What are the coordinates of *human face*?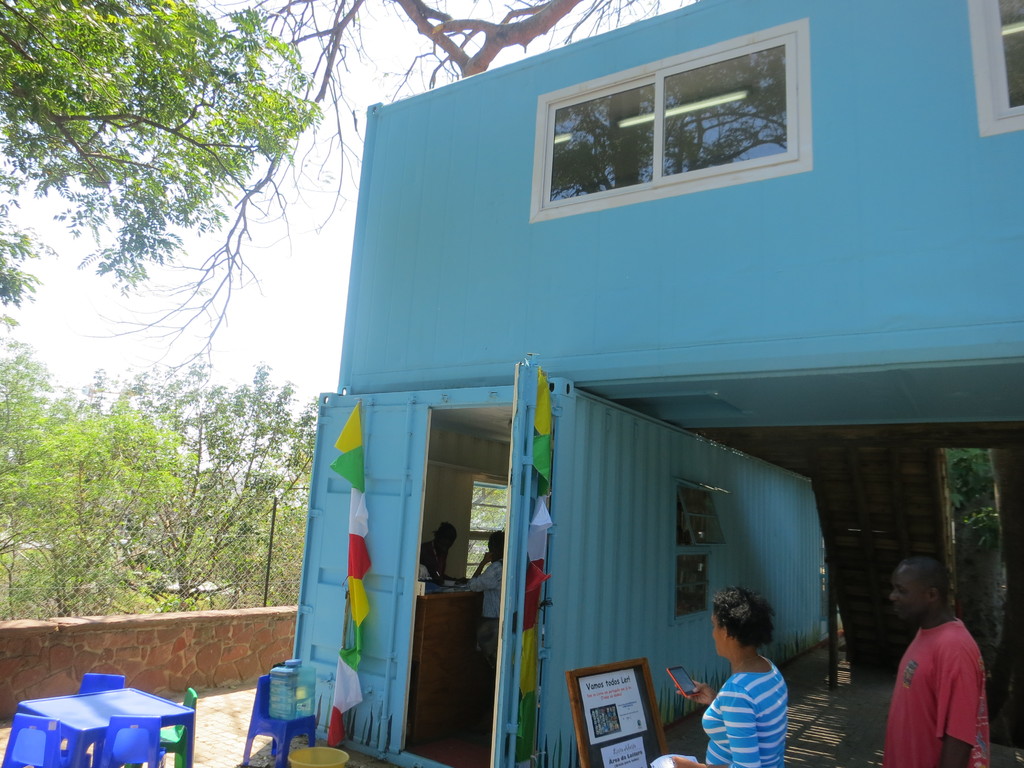
886,570,929,621.
